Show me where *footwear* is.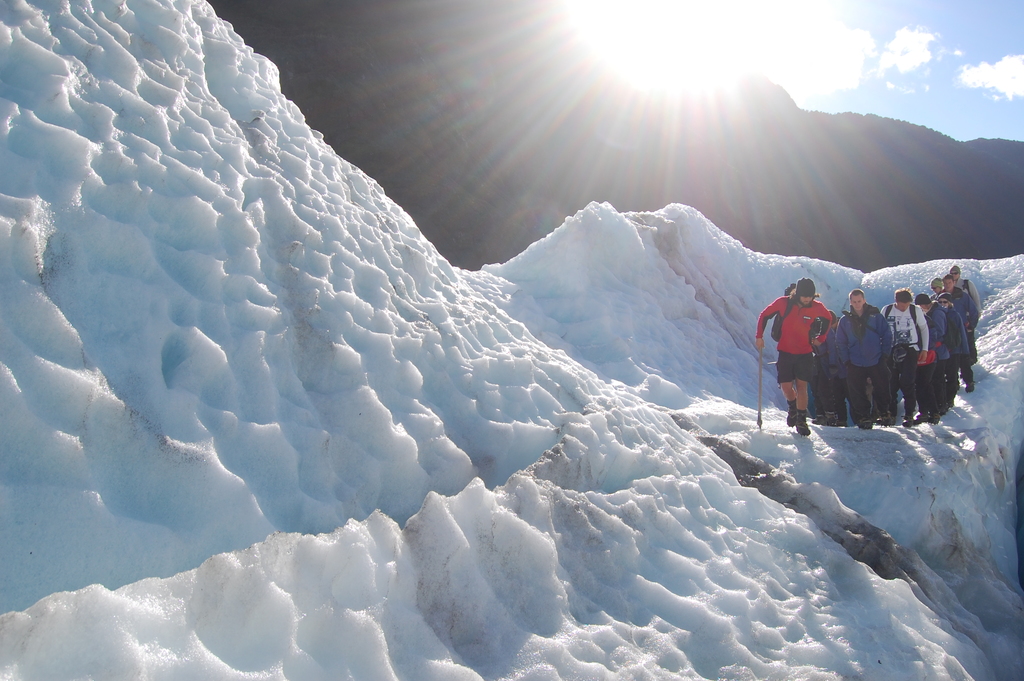
*footwear* is at BBox(878, 411, 892, 427).
